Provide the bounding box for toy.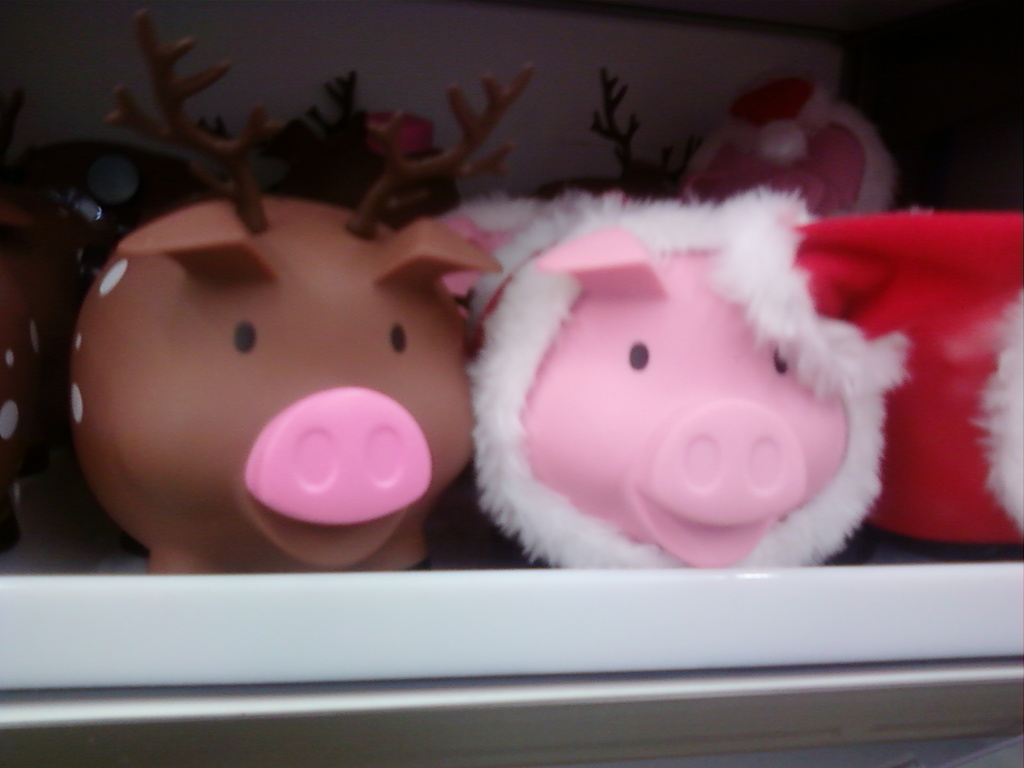
pyautogui.locateOnScreen(0, 209, 80, 569).
